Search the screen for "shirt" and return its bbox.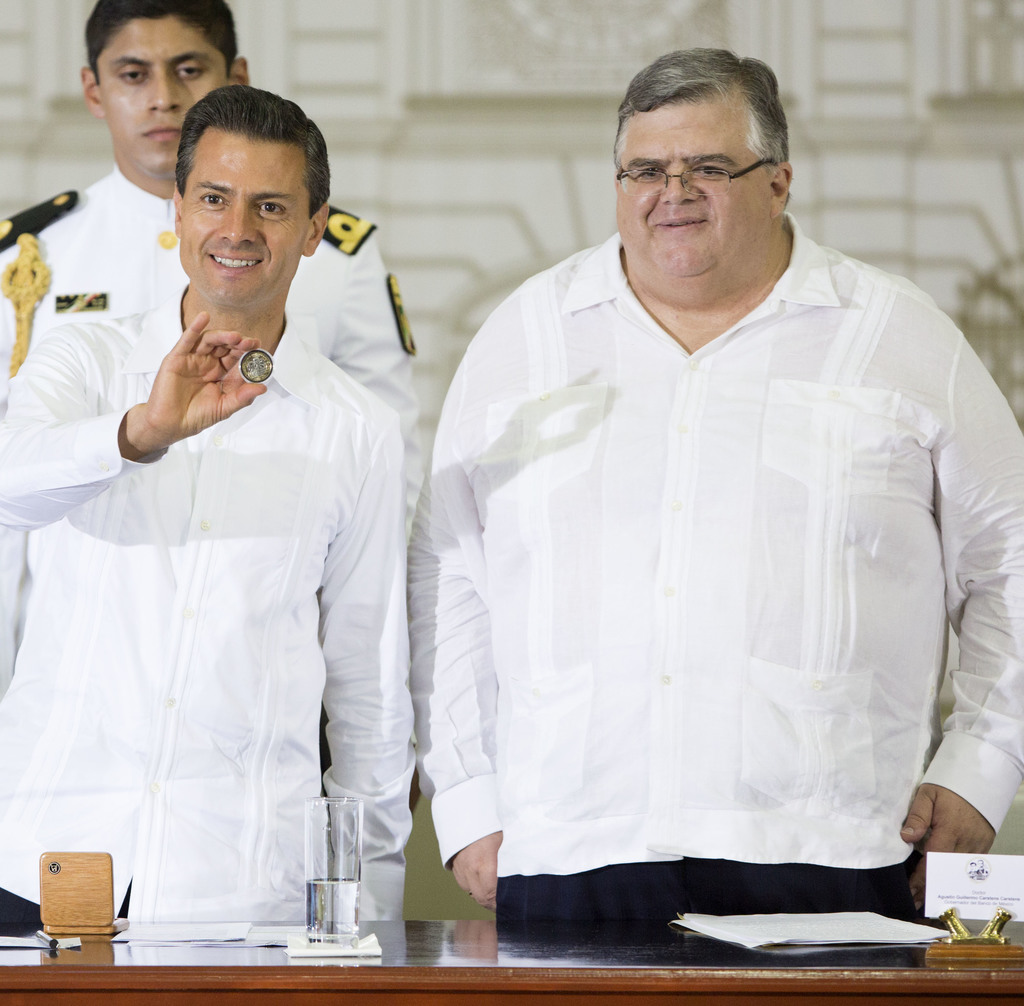
Found: pyautogui.locateOnScreen(378, 174, 979, 916).
